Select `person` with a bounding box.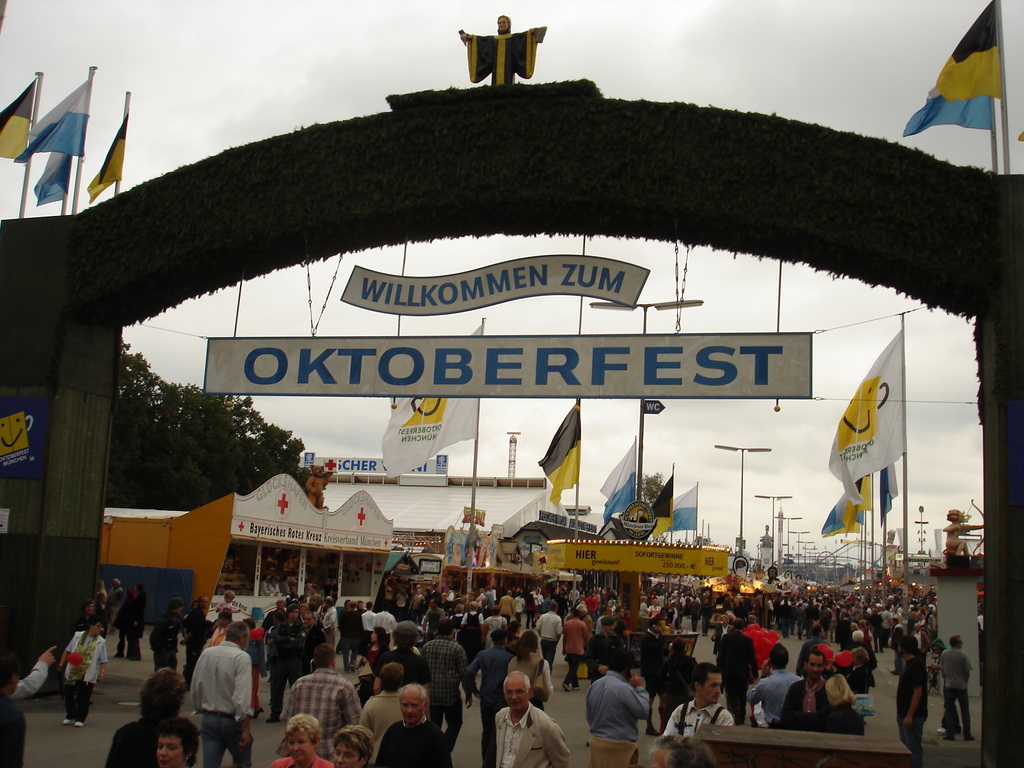
108/670/186/767.
